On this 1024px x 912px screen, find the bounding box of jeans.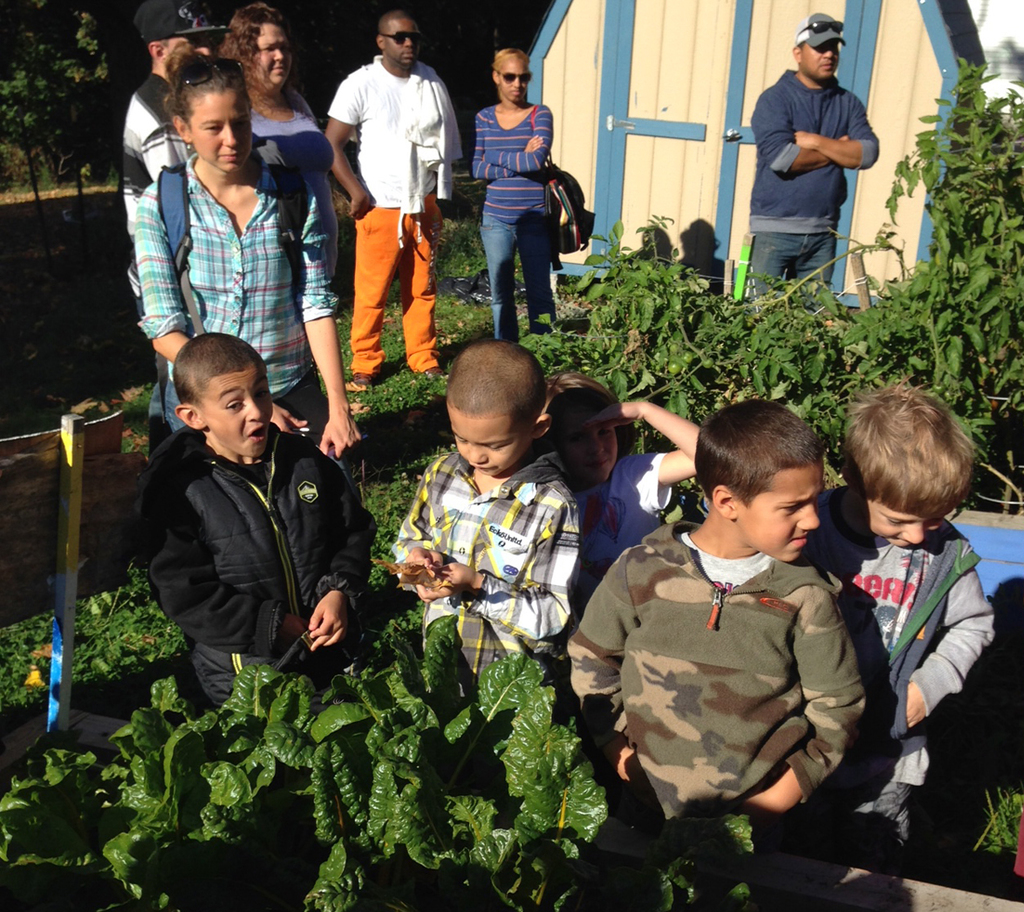
Bounding box: crop(481, 220, 560, 340).
